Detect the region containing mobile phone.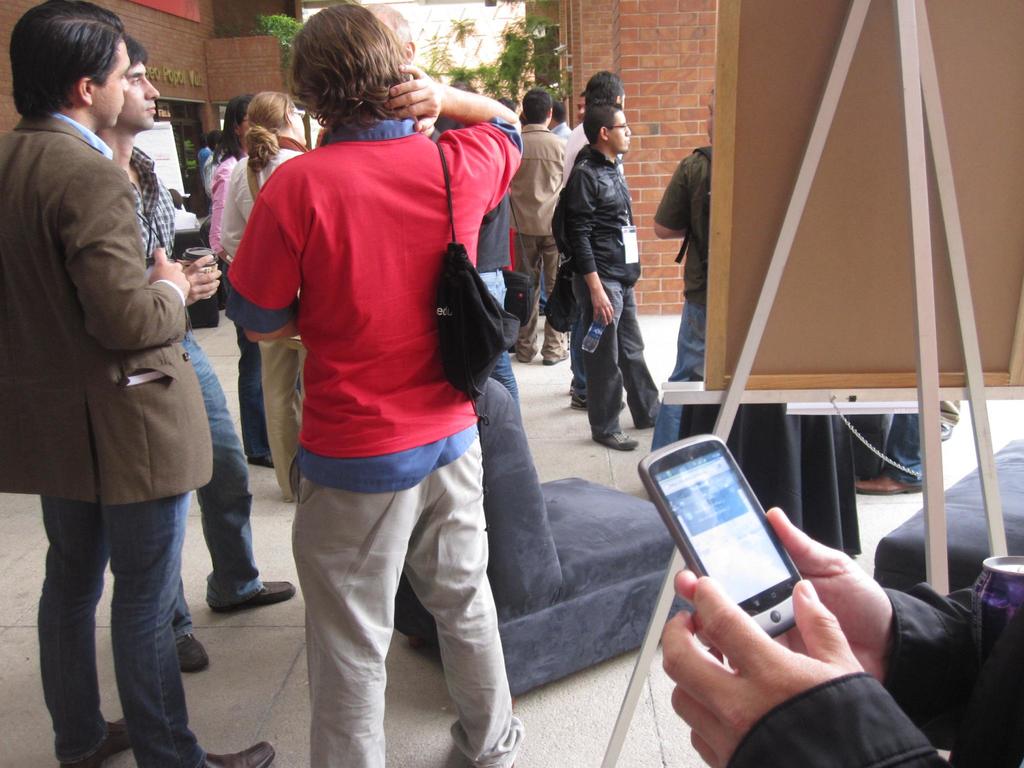
left=654, top=448, right=818, bottom=643.
